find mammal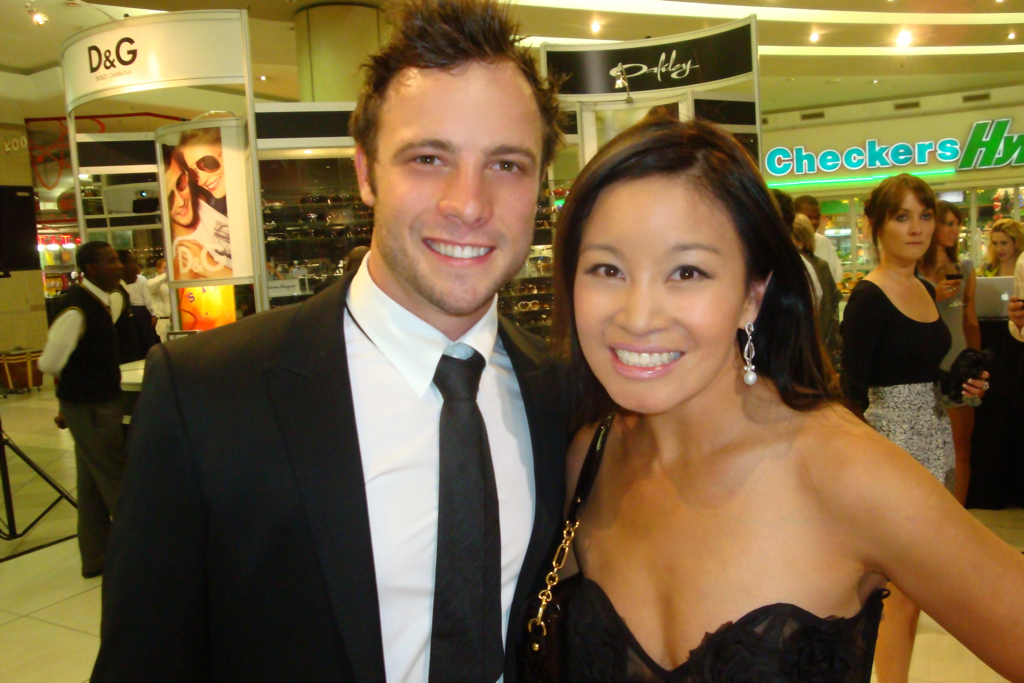
[504, 124, 1004, 673]
